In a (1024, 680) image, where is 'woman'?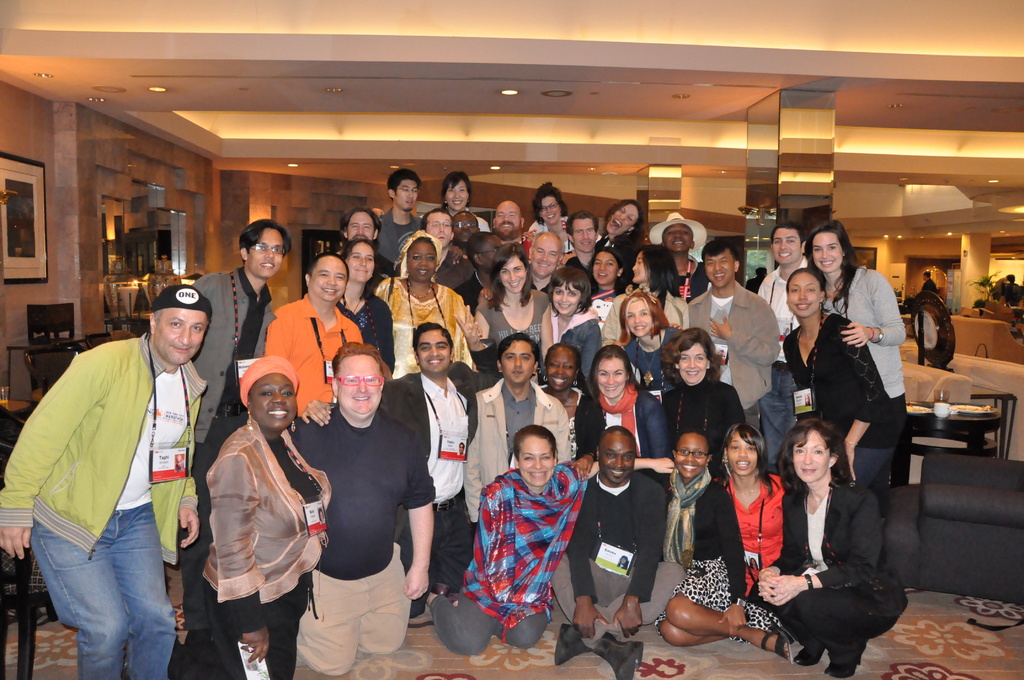
[425,423,678,654].
